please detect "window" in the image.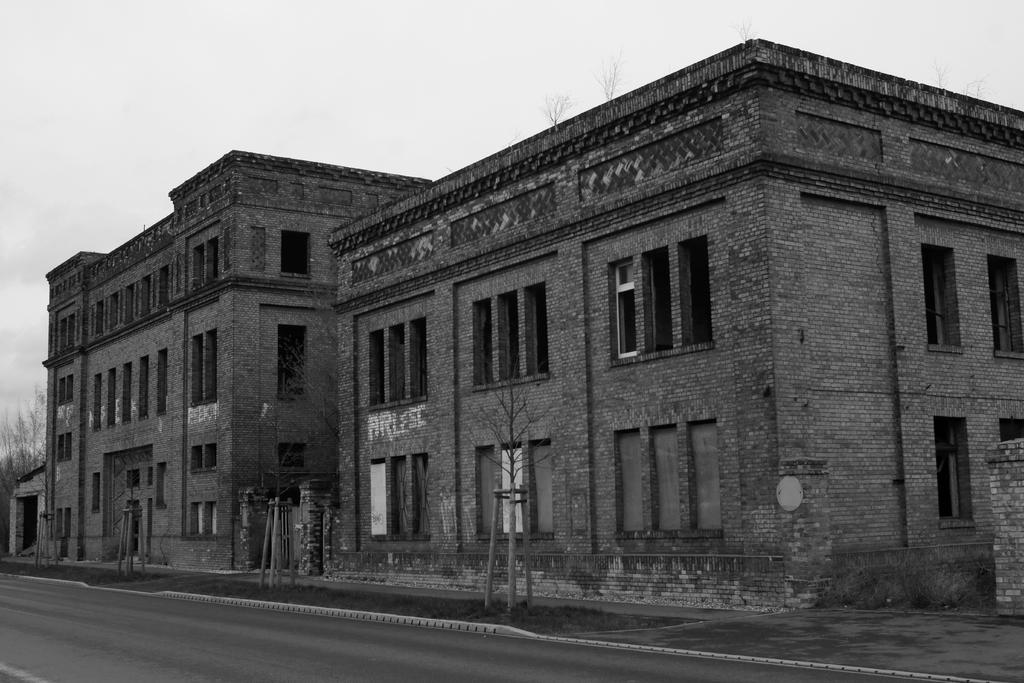
region(932, 416, 977, 530).
